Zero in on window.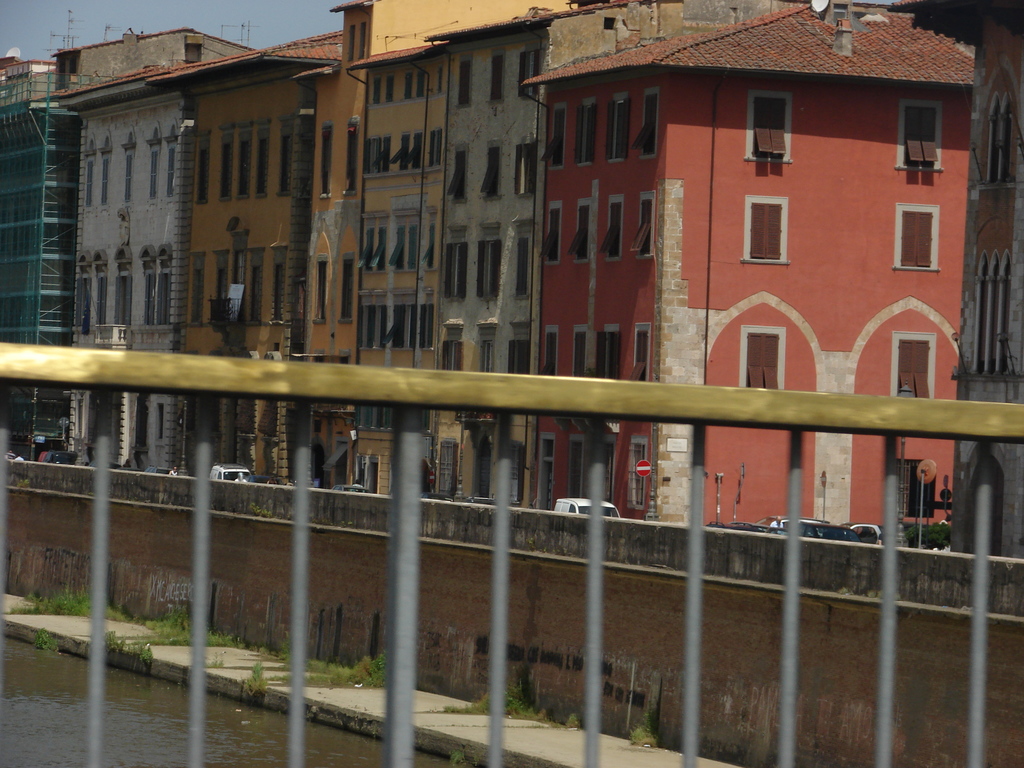
Zeroed in: <region>516, 238, 526, 298</region>.
